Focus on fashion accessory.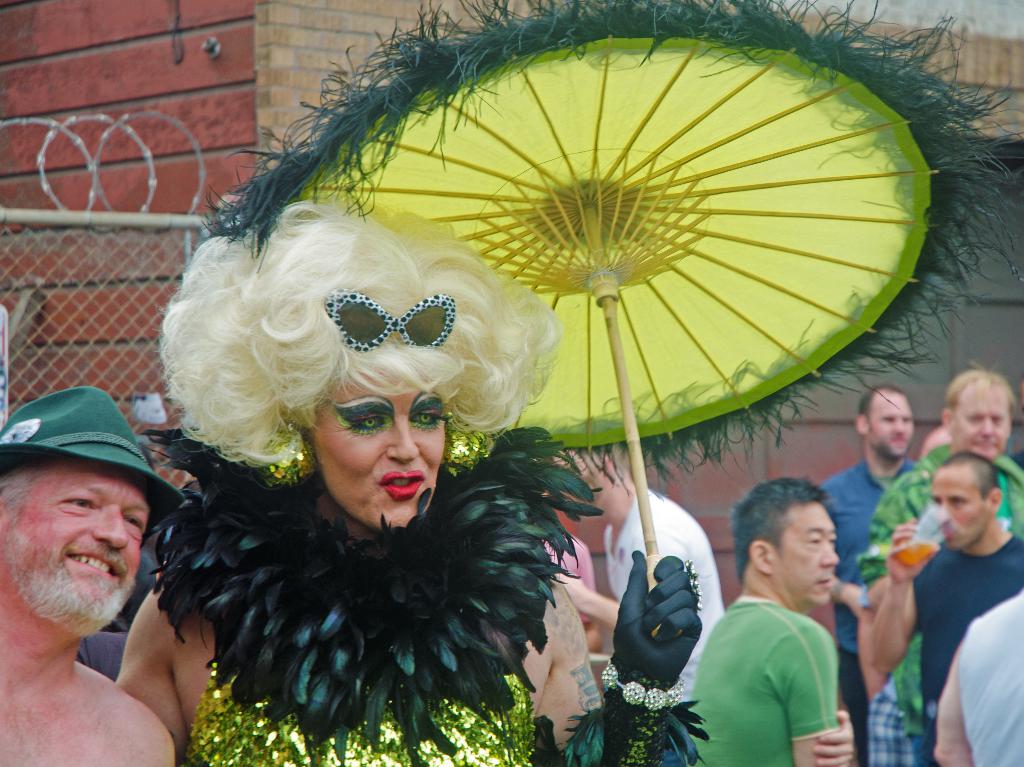
Focused at locate(444, 410, 497, 479).
